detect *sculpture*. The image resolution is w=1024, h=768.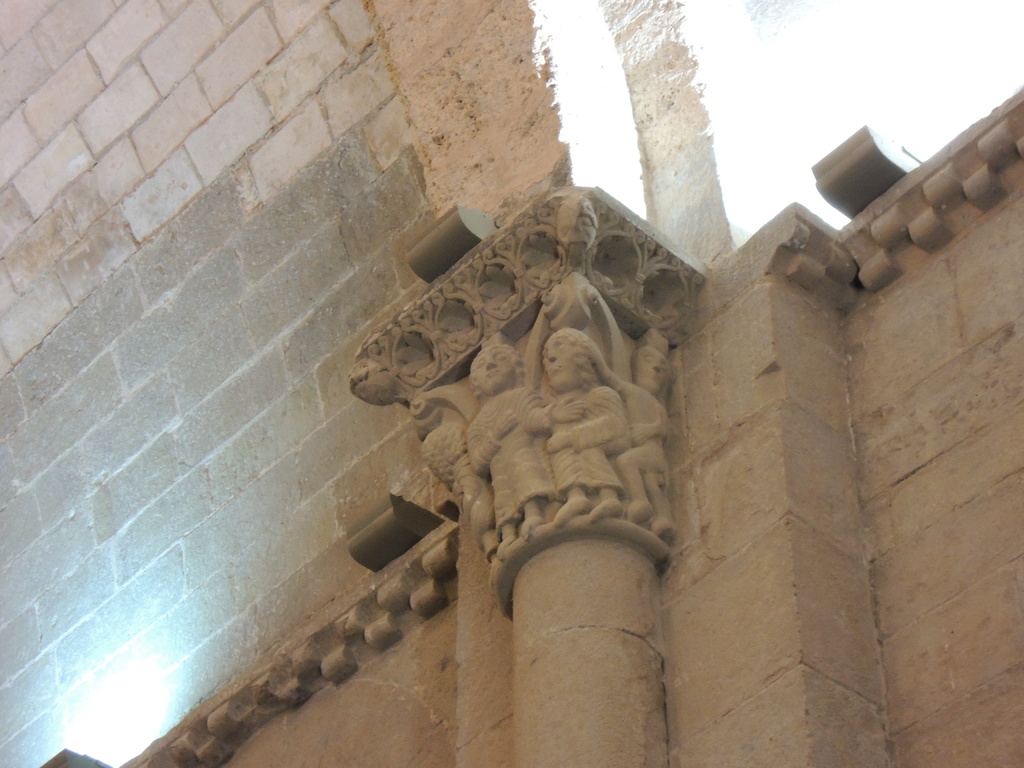
rect(570, 333, 680, 541).
